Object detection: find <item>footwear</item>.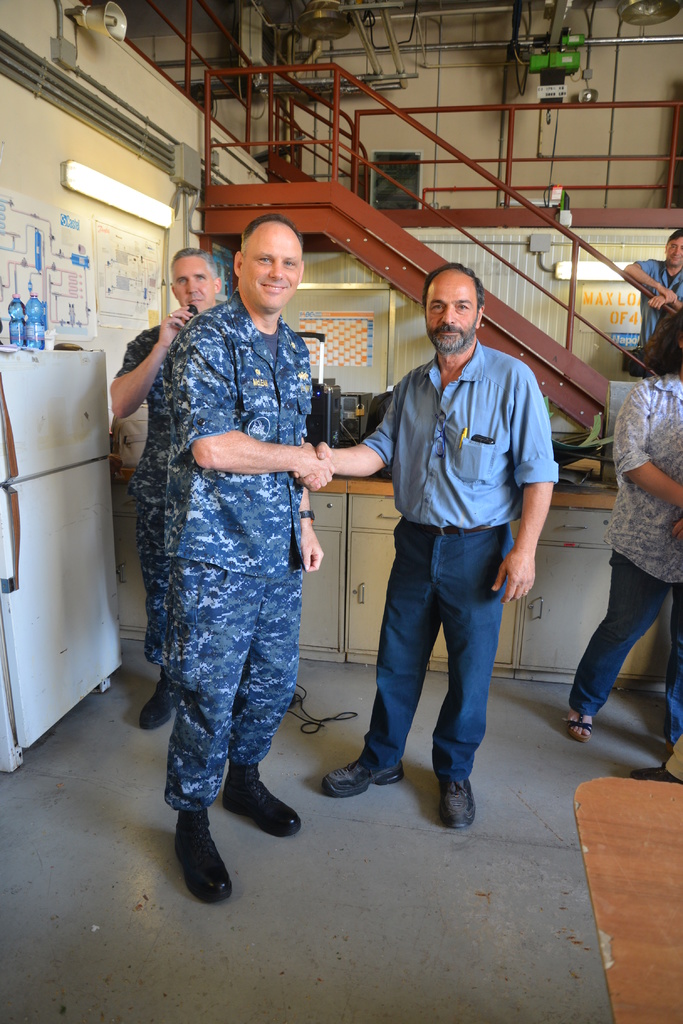
<bbox>165, 803, 235, 901</bbox>.
